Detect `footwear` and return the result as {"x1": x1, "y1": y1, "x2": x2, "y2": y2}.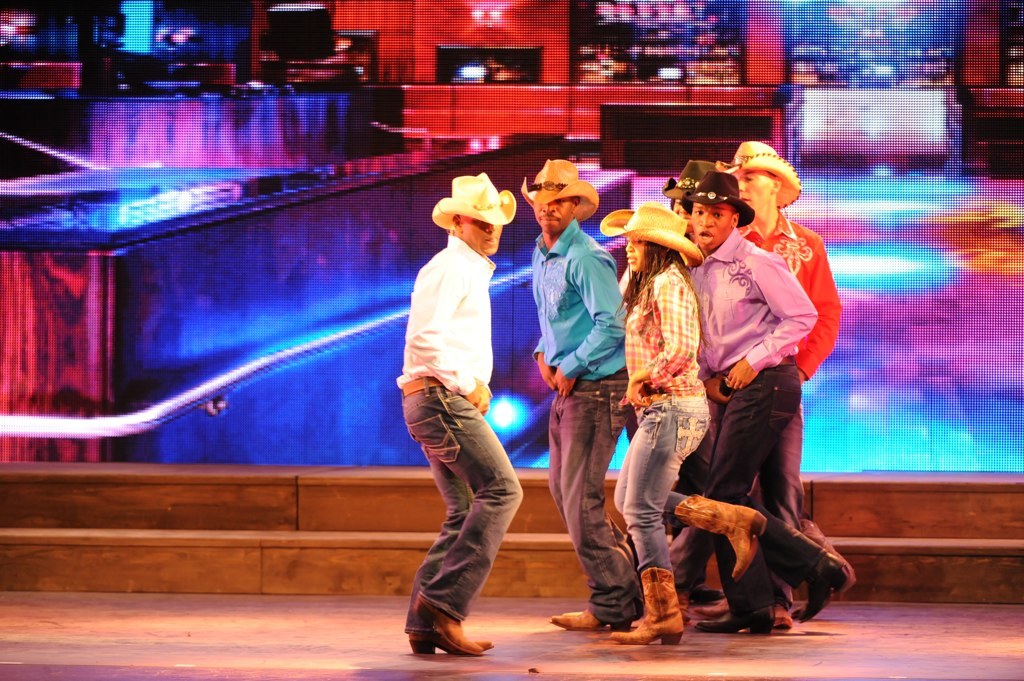
{"x1": 772, "y1": 594, "x2": 793, "y2": 631}.
